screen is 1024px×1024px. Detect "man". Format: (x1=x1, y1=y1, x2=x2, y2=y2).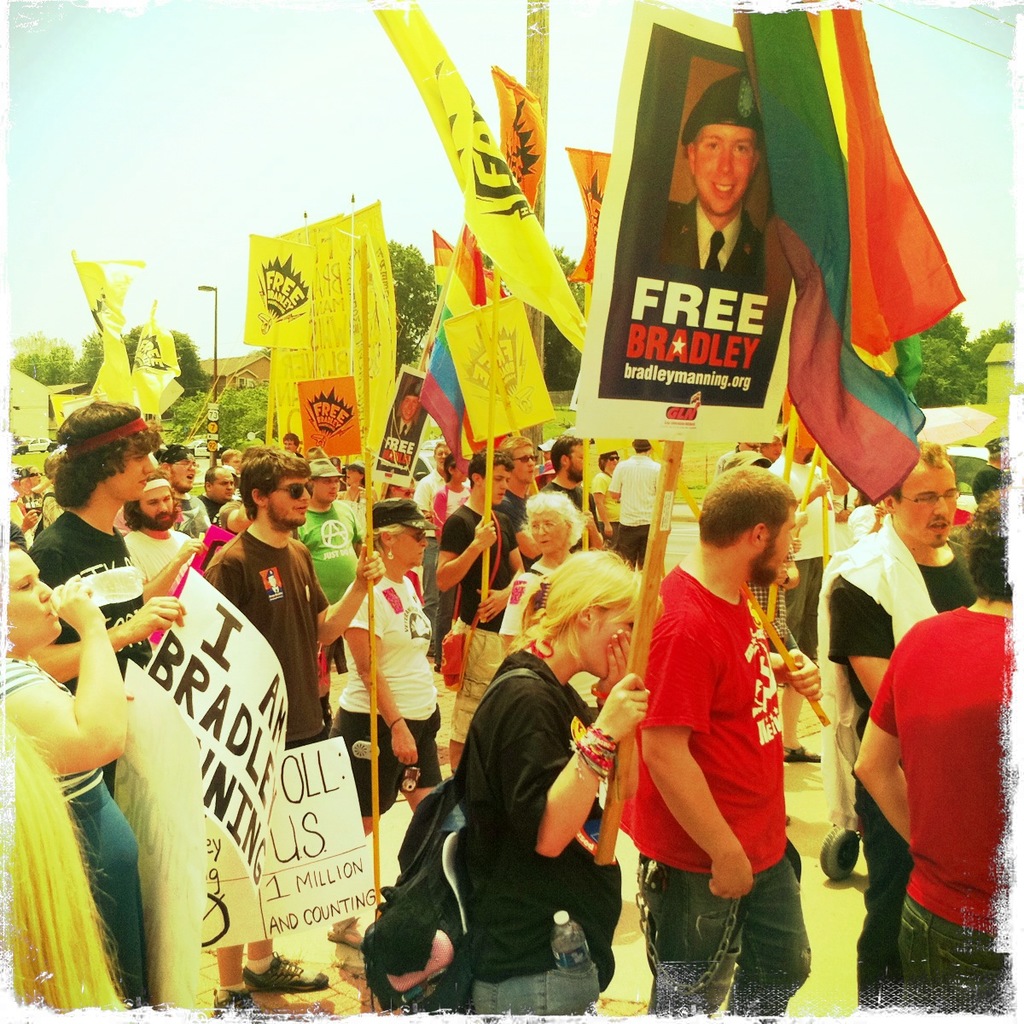
(x1=219, y1=445, x2=244, y2=475).
